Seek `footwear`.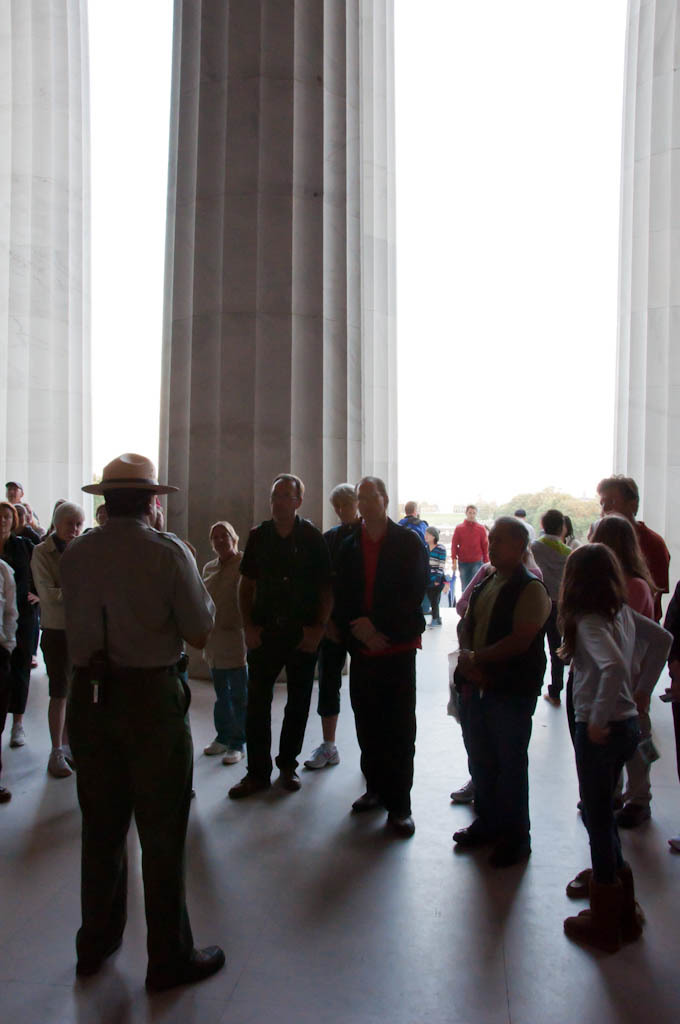
x1=13, y1=725, x2=27, y2=743.
